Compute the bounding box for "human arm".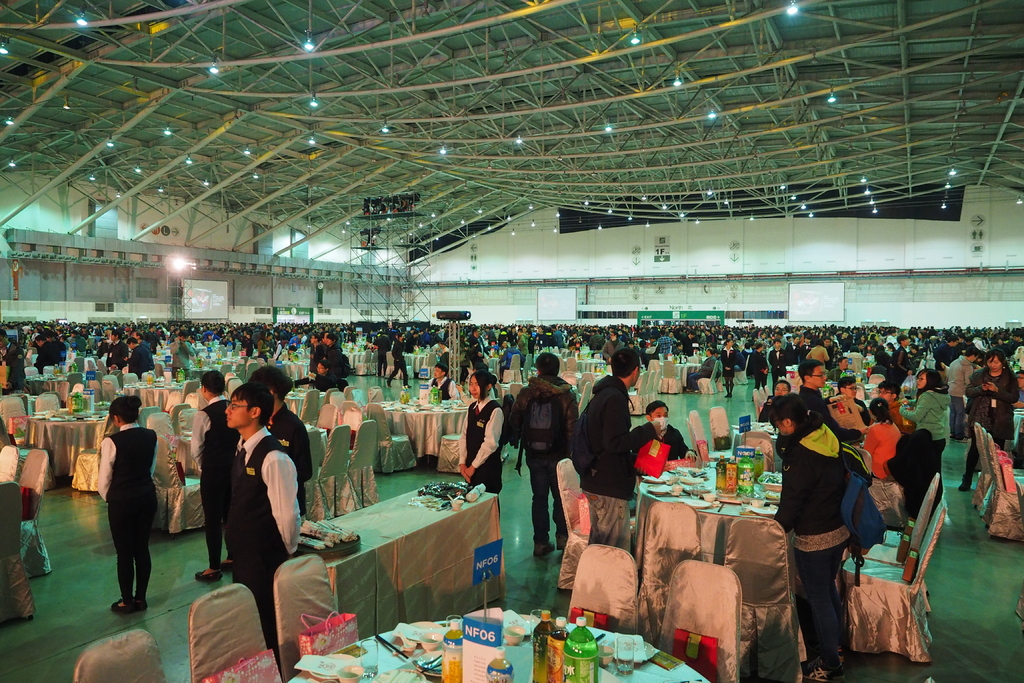
[x1=151, y1=432, x2=163, y2=502].
